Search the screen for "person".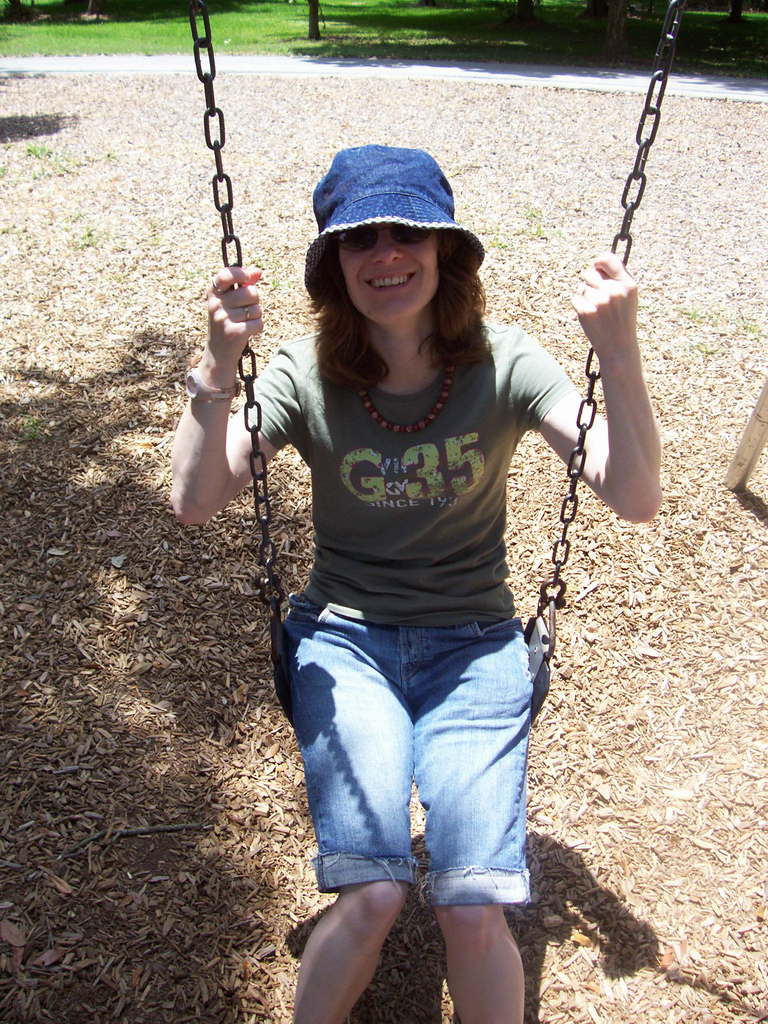
Found at bbox=(206, 111, 624, 1013).
